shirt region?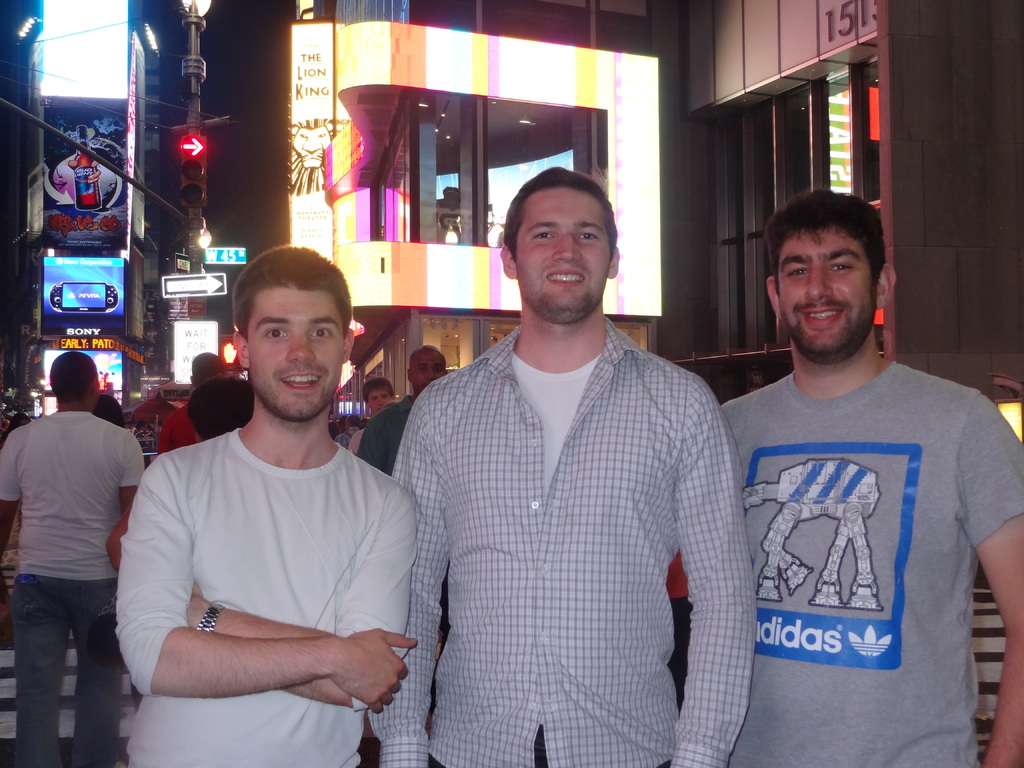
(389,311,759,767)
